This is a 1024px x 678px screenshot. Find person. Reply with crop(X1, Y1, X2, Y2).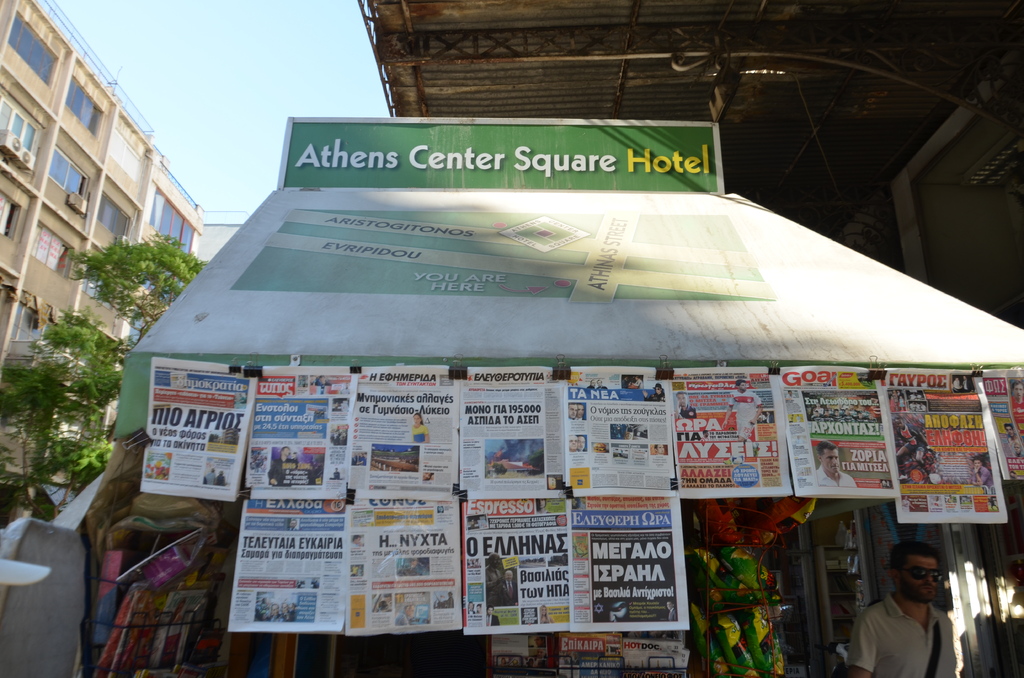
crop(409, 405, 433, 444).
